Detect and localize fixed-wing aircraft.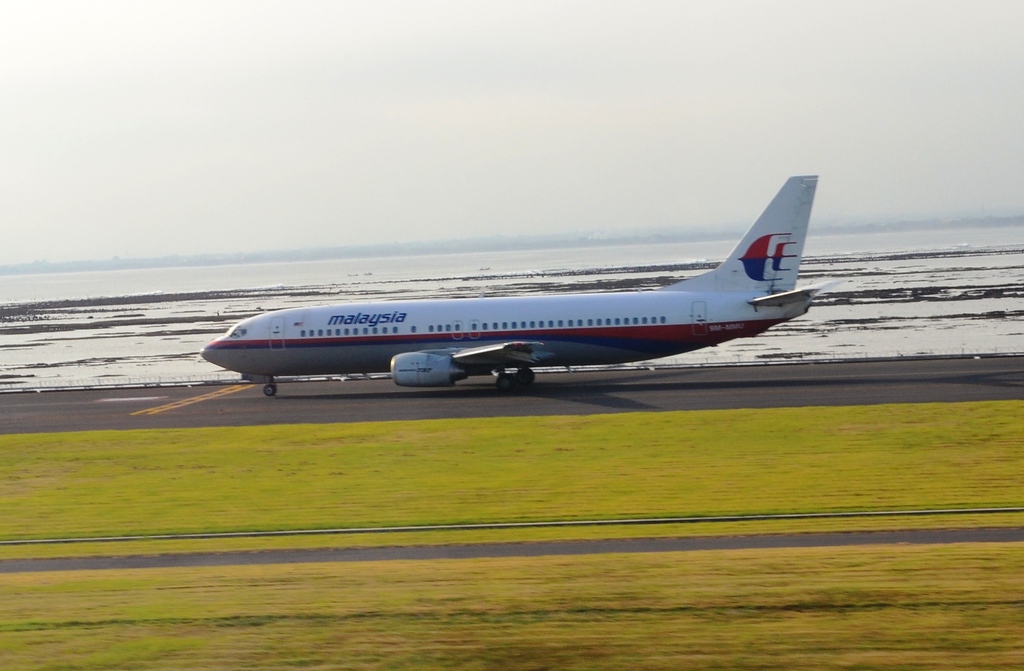
Localized at bbox=[201, 174, 839, 400].
